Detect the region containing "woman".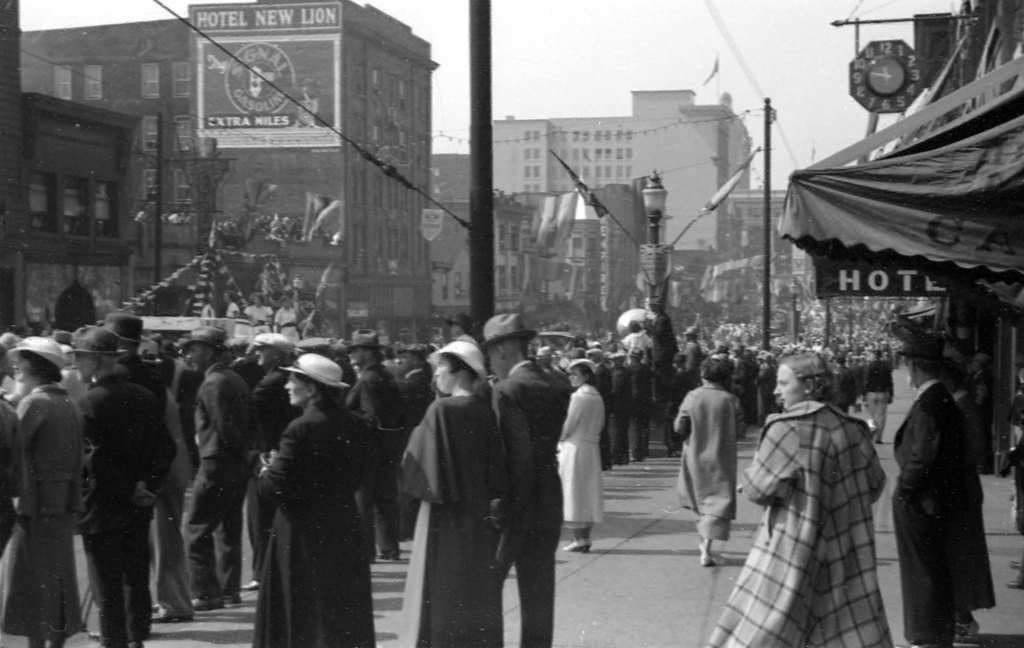
x1=861 y1=343 x2=896 y2=439.
